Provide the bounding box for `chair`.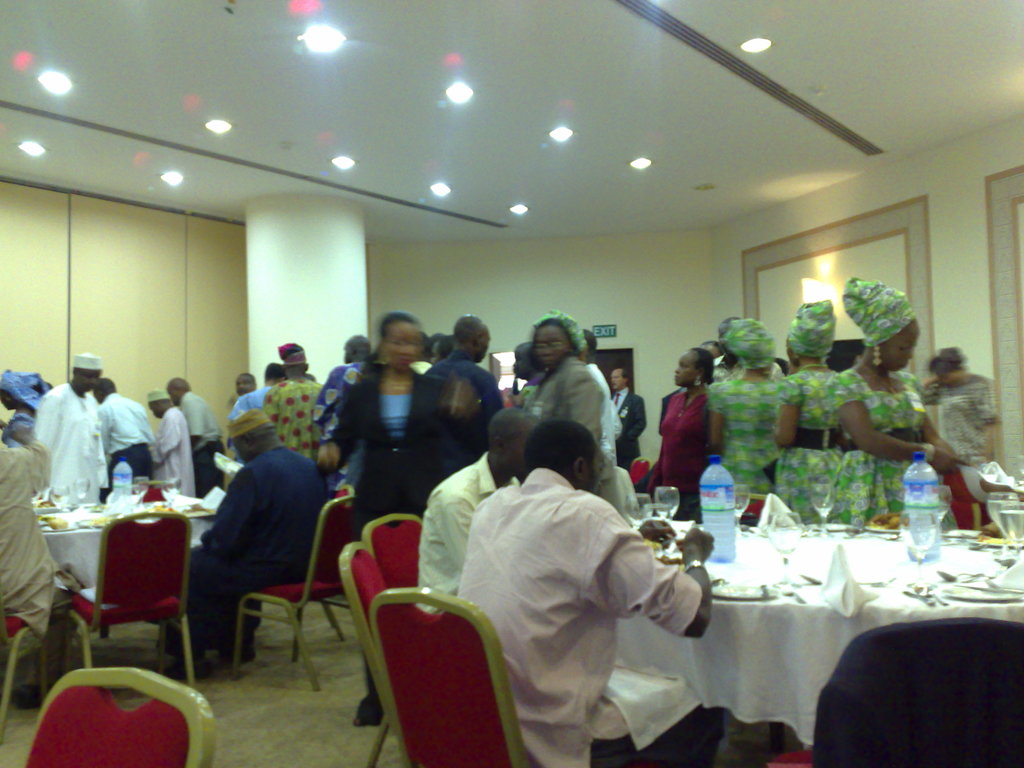
pyautogui.locateOnScreen(370, 505, 420, 579).
